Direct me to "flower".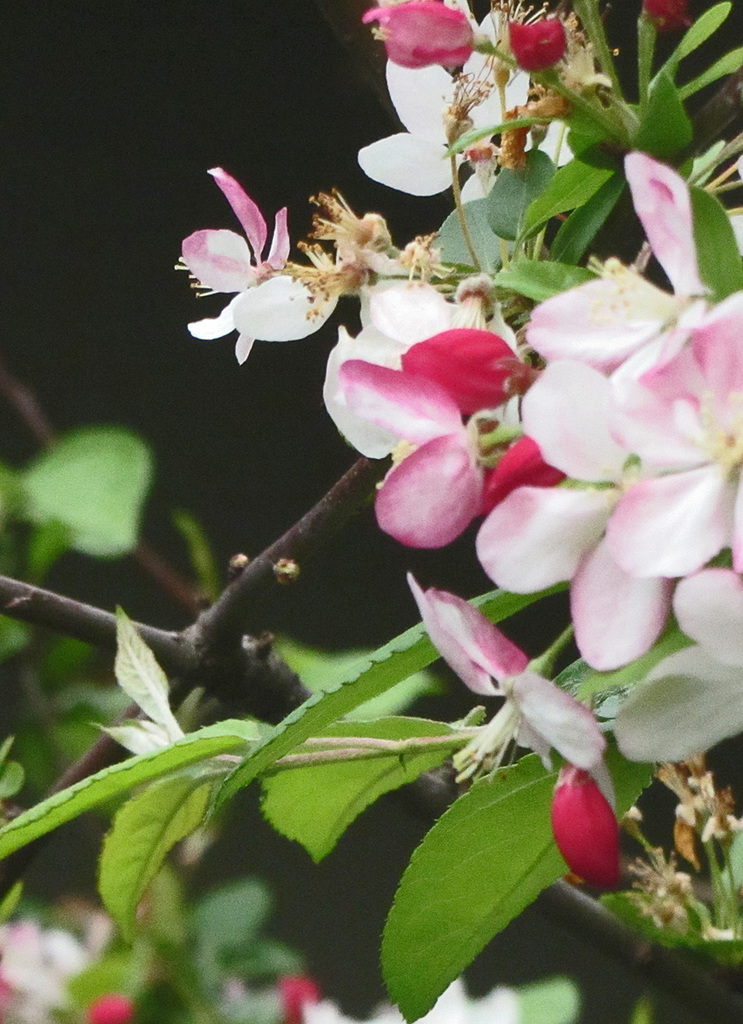
Direction: select_region(0, 916, 96, 1020).
